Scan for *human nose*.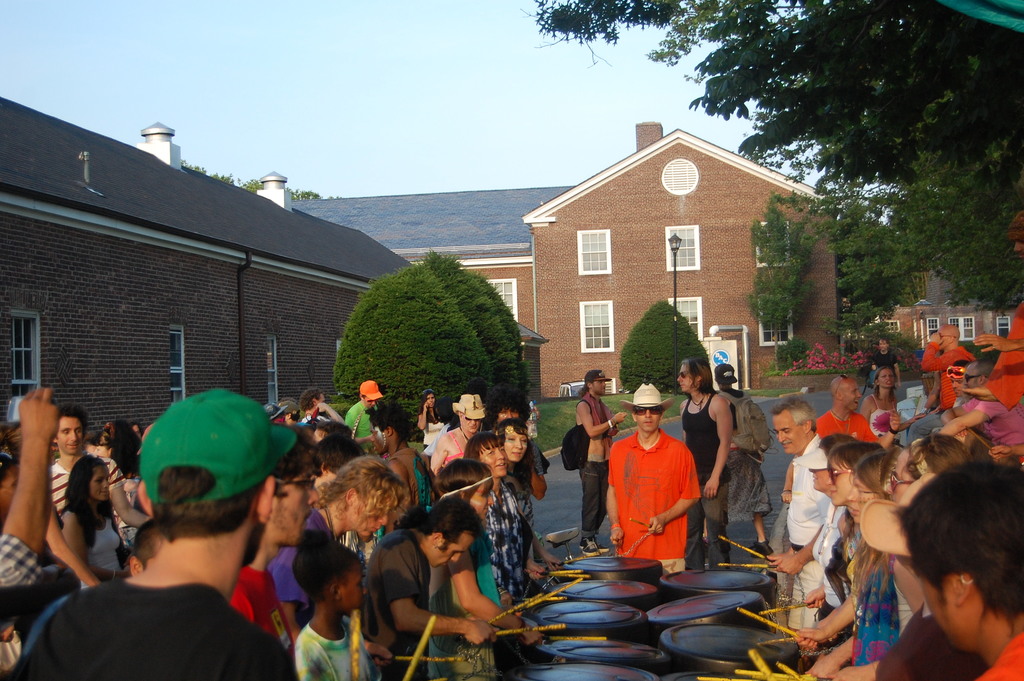
Scan result: box(469, 419, 474, 423).
